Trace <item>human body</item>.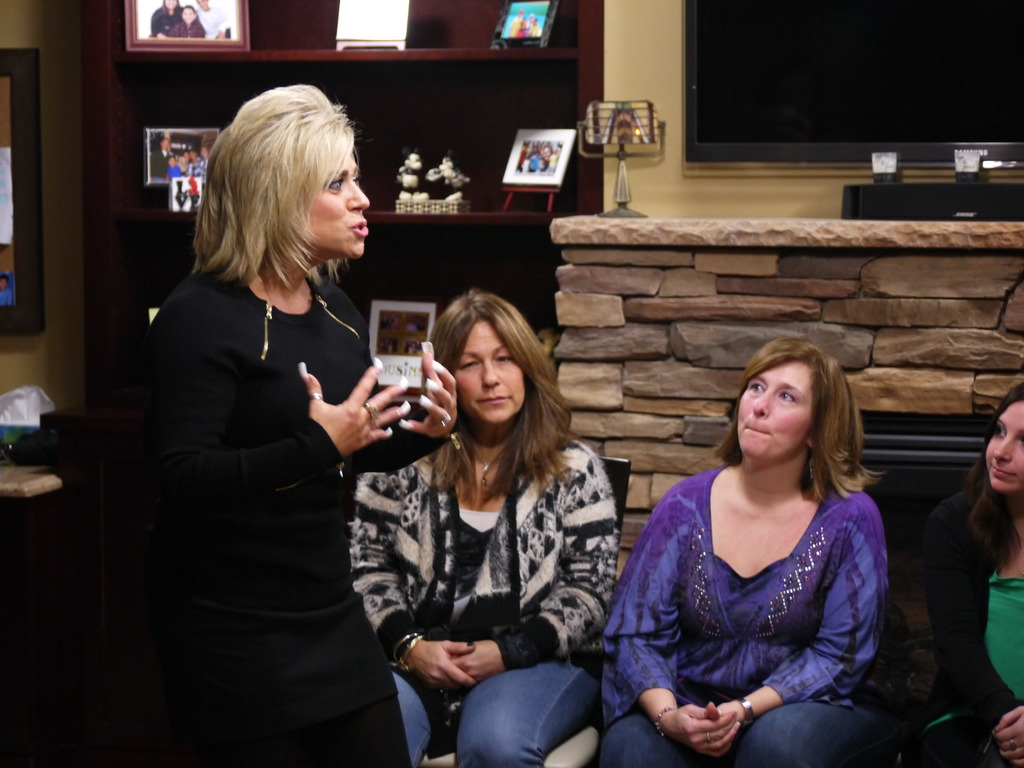
Traced to <bbox>596, 460, 895, 767</bbox>.
